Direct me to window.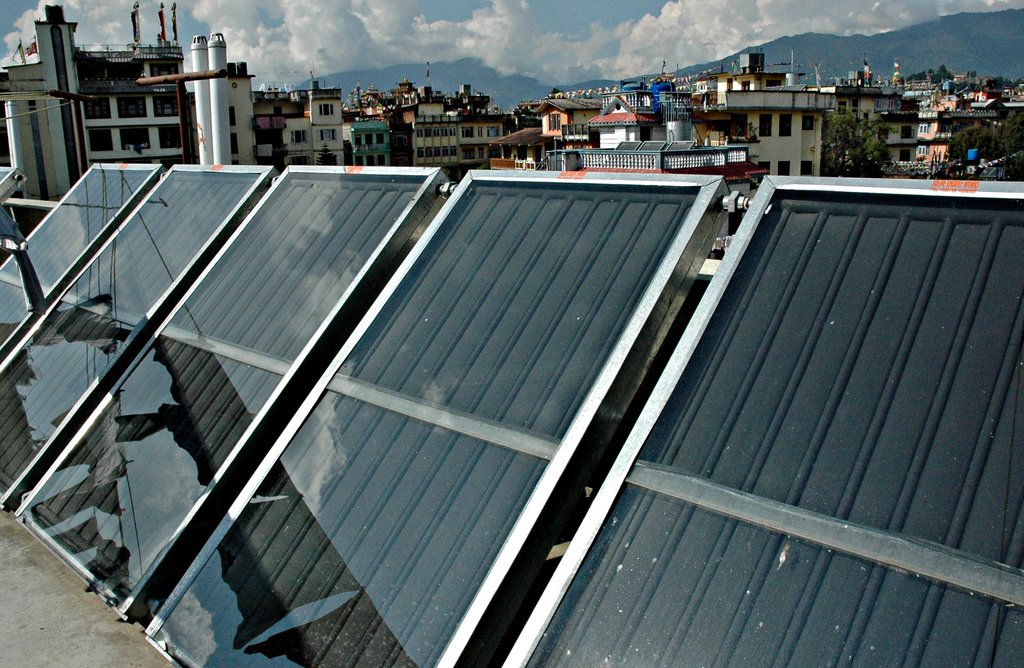
Direction: x1=289, y1=130, x2=309, y2=144.
